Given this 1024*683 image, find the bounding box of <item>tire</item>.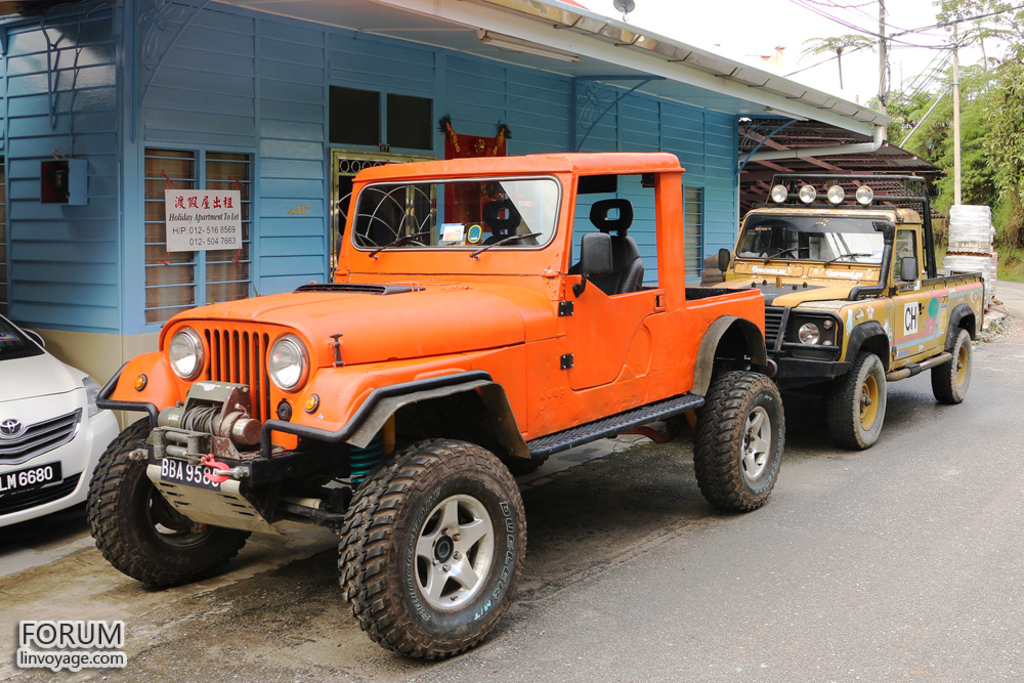
[88, 416, 250, 584].
